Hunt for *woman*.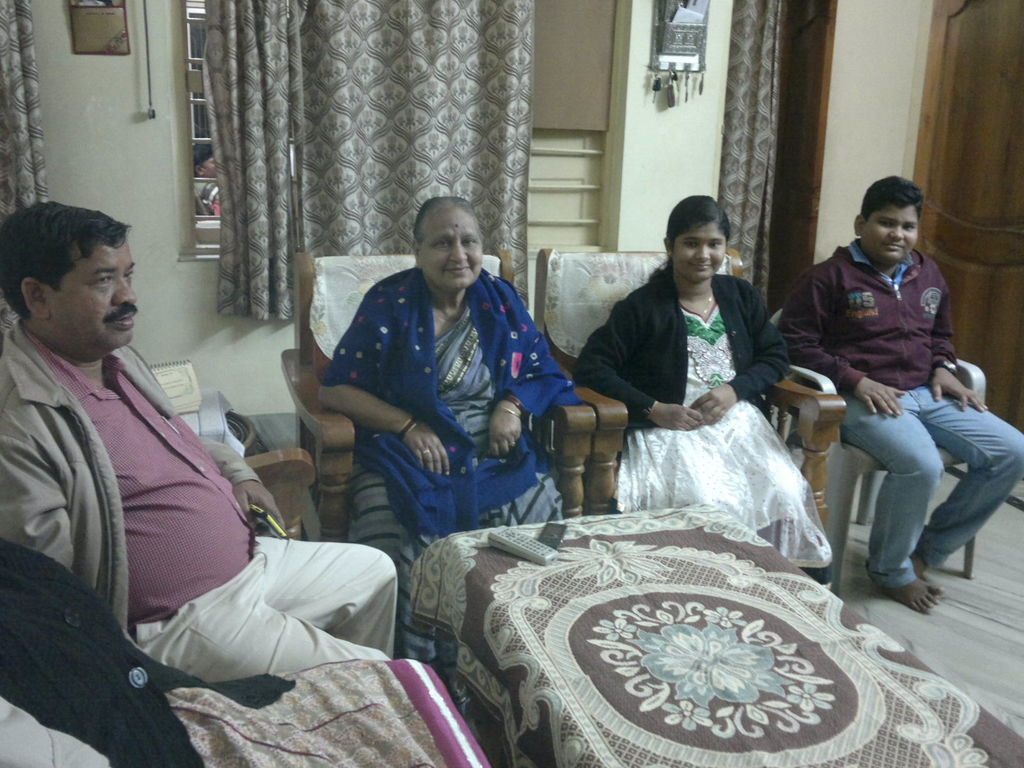
Hunted down at 312:193:572:719.
